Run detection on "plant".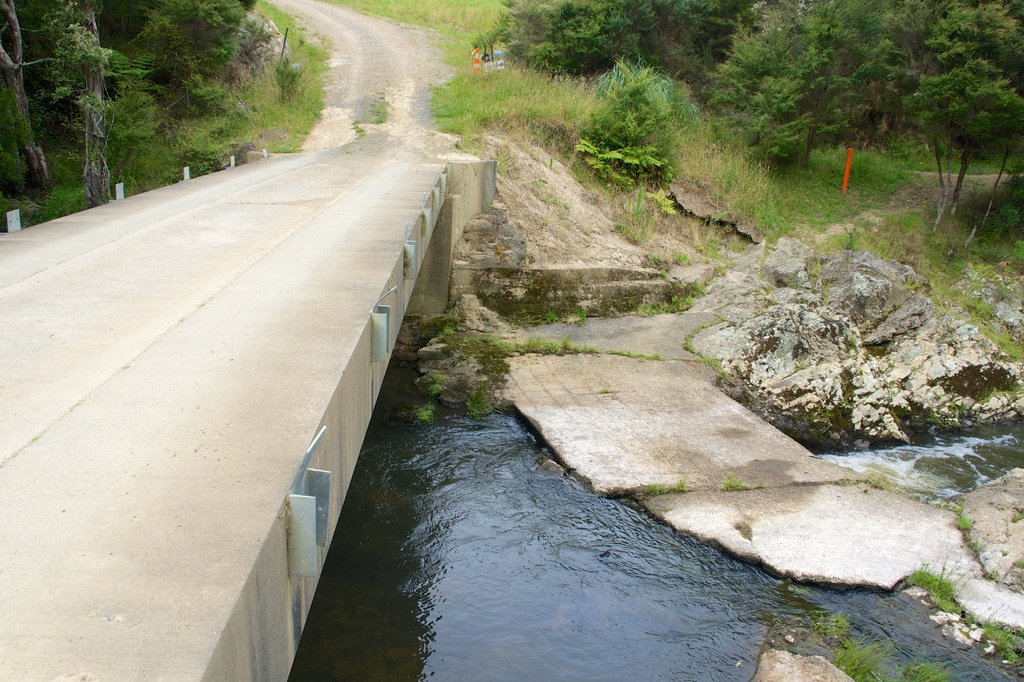
Result: bbox(756, 244, 780, 279).
